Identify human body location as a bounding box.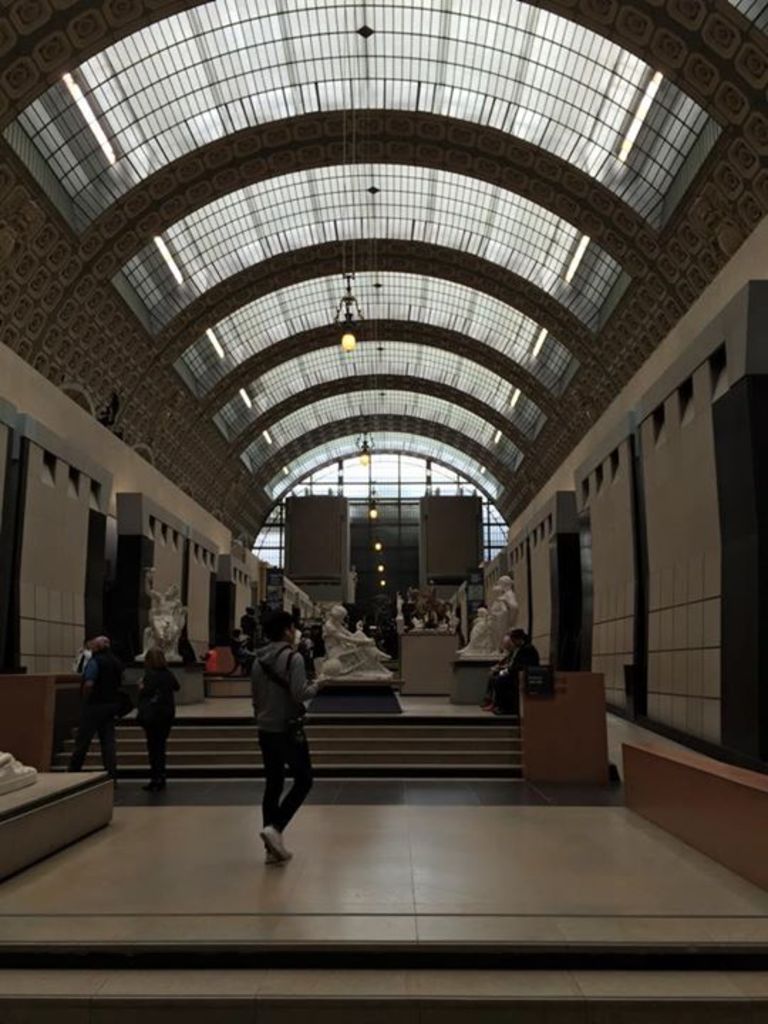
74,636,122,781.
